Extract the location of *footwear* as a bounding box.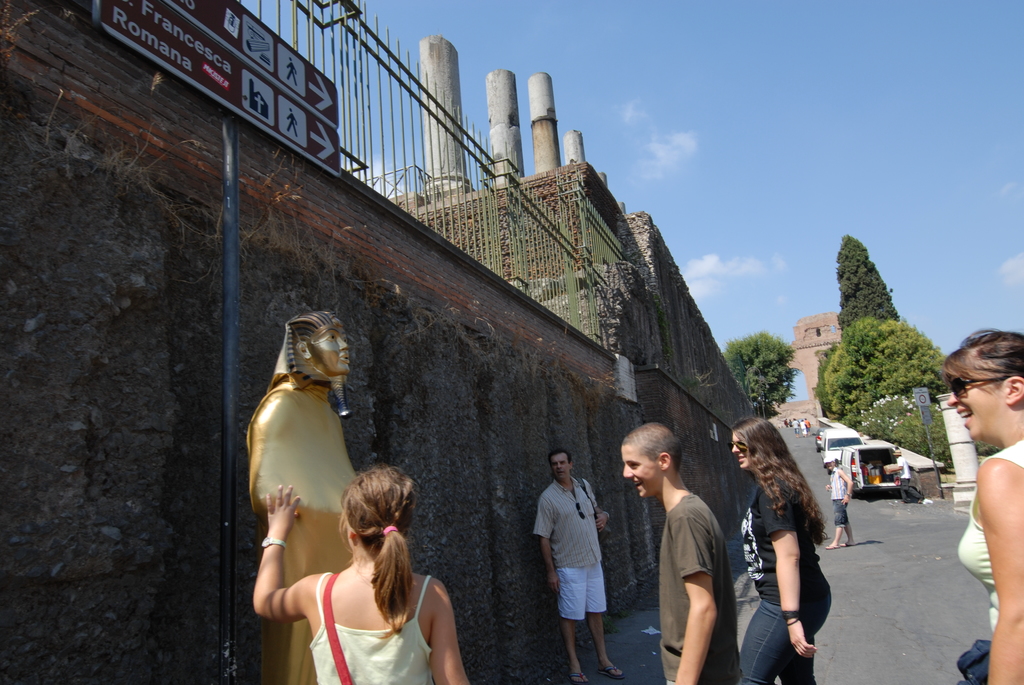
x1=845 y1=542 x2=853 y2=553.
